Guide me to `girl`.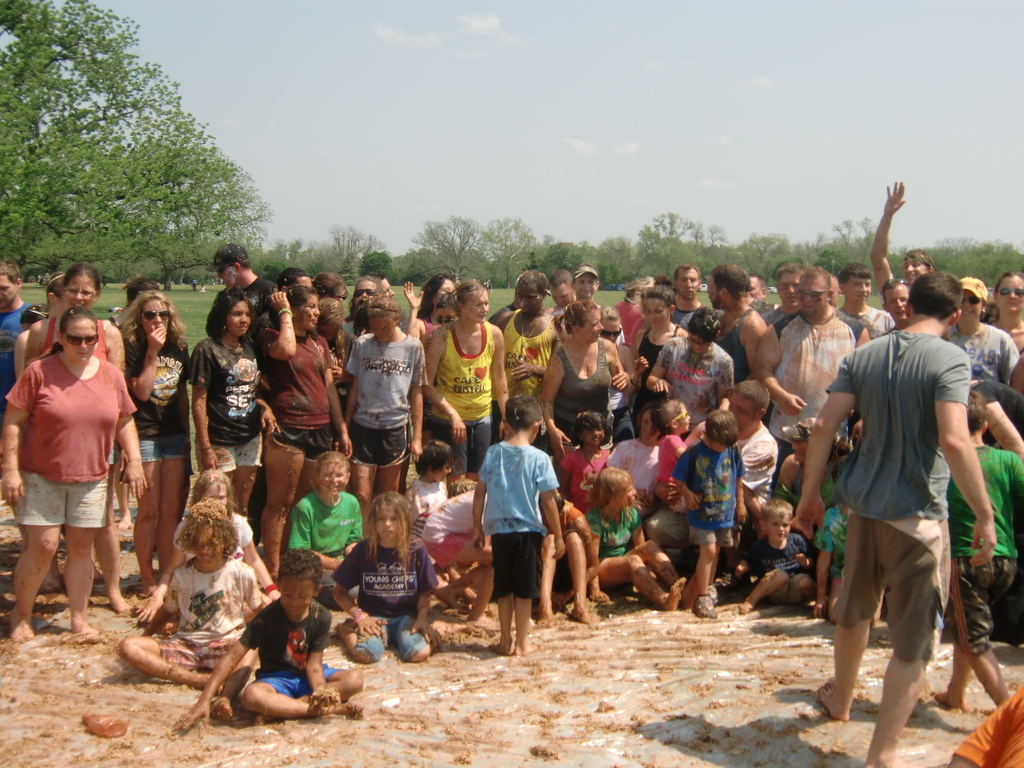
Guidance: 139, 463, 281, 622.
